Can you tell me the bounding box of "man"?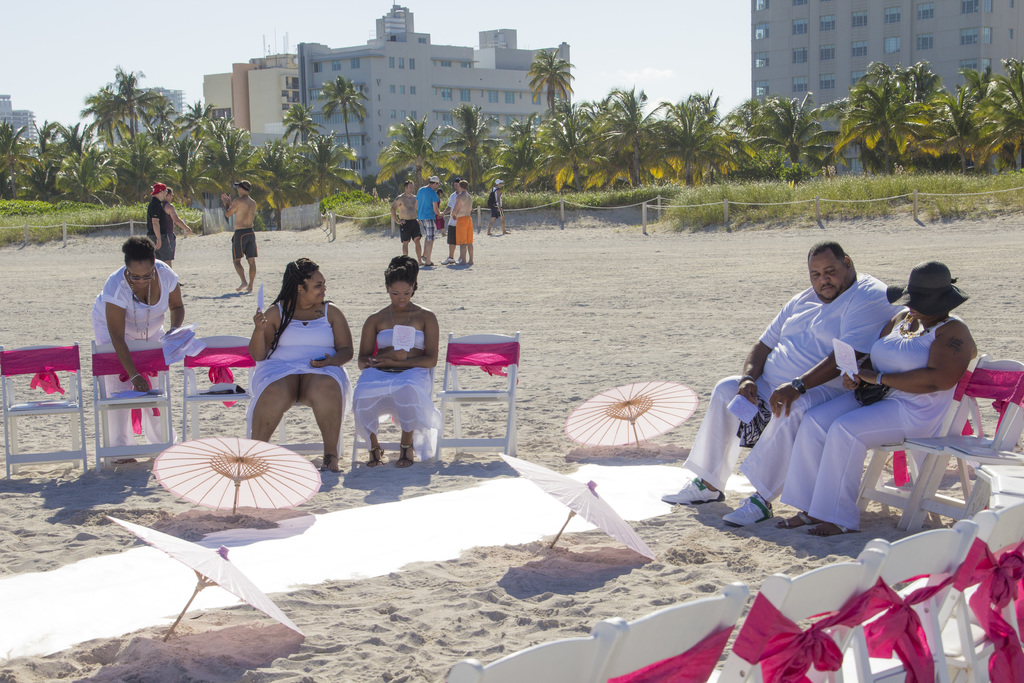
x1=436, y1=179, x2=461, y2=262.
